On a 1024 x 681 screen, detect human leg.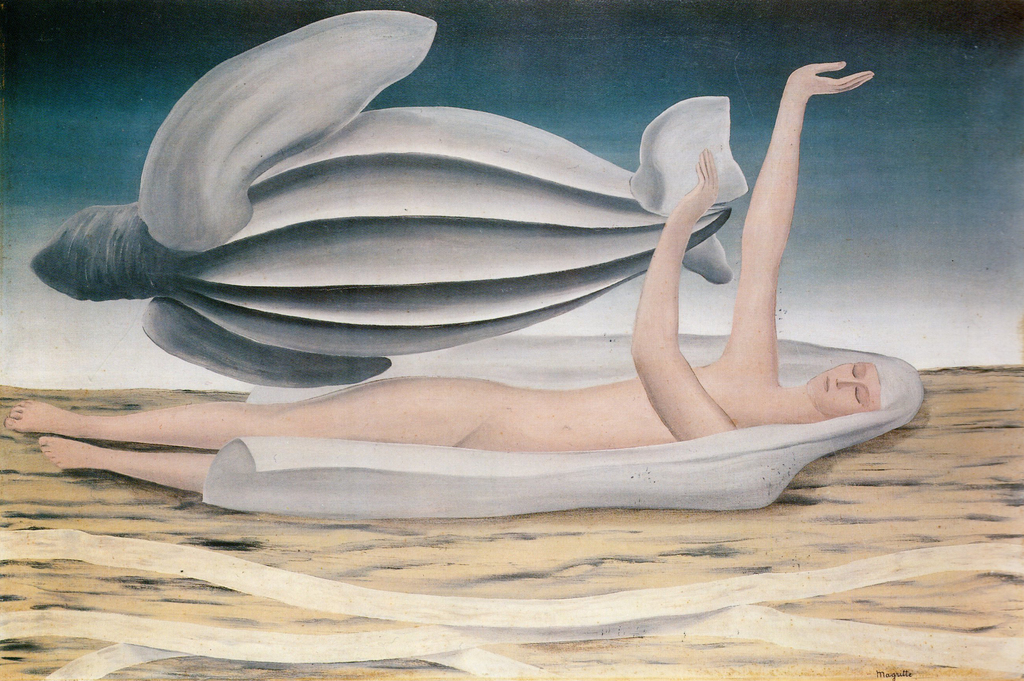
{"x1": 6, "y1": 373, "x2": 491, "y2": 449}.
